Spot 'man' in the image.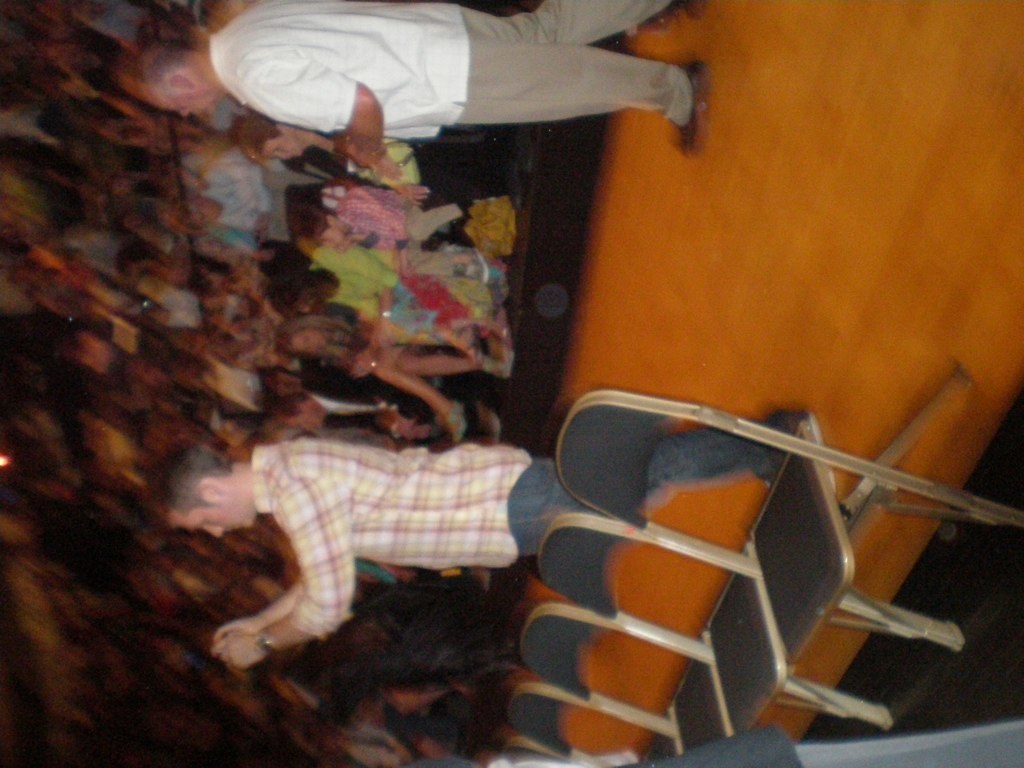
'man' found at 161/404/836/668.
